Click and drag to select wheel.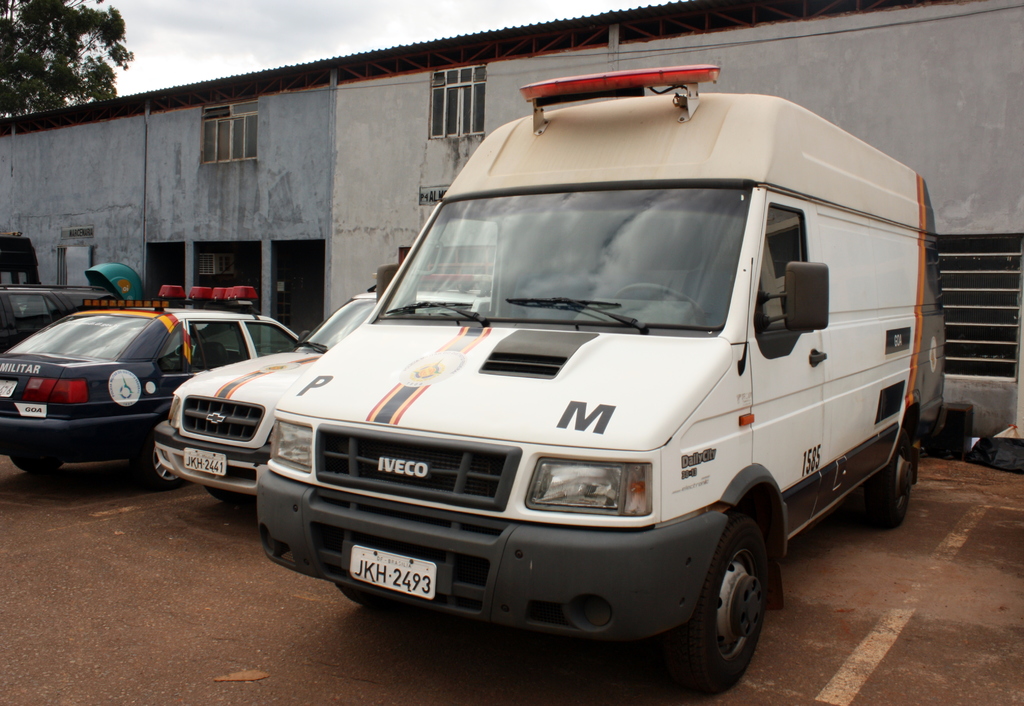
Selection: locate(614, 282, 708, 326).
